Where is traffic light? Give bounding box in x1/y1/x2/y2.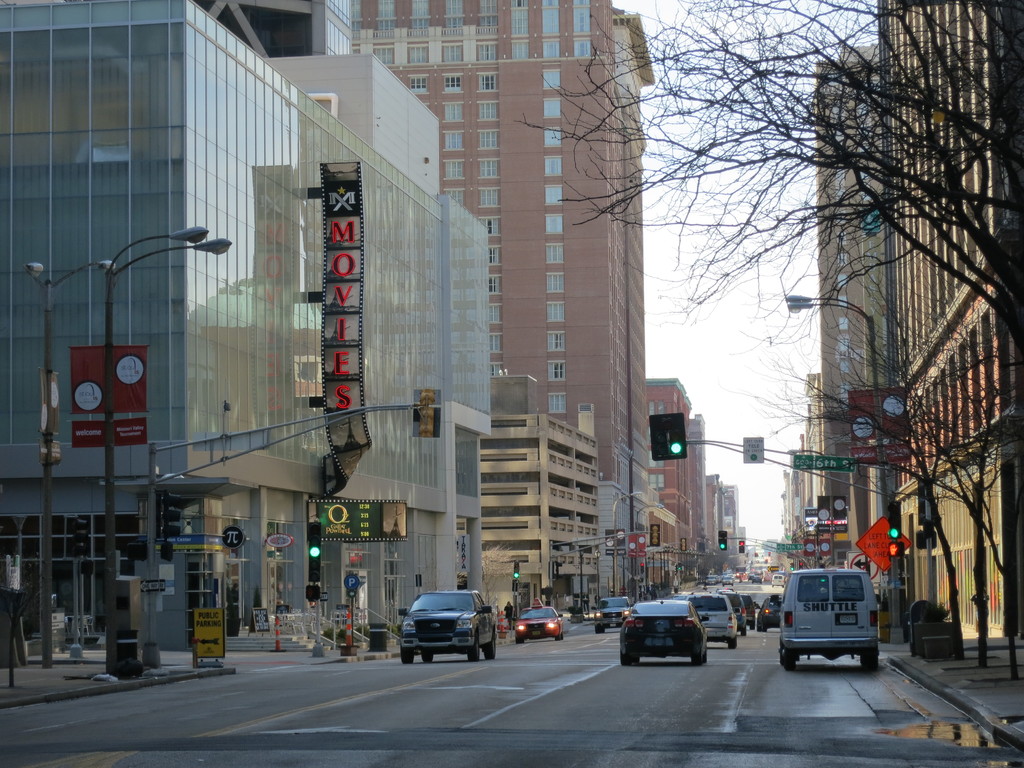
673/566/677/573.
